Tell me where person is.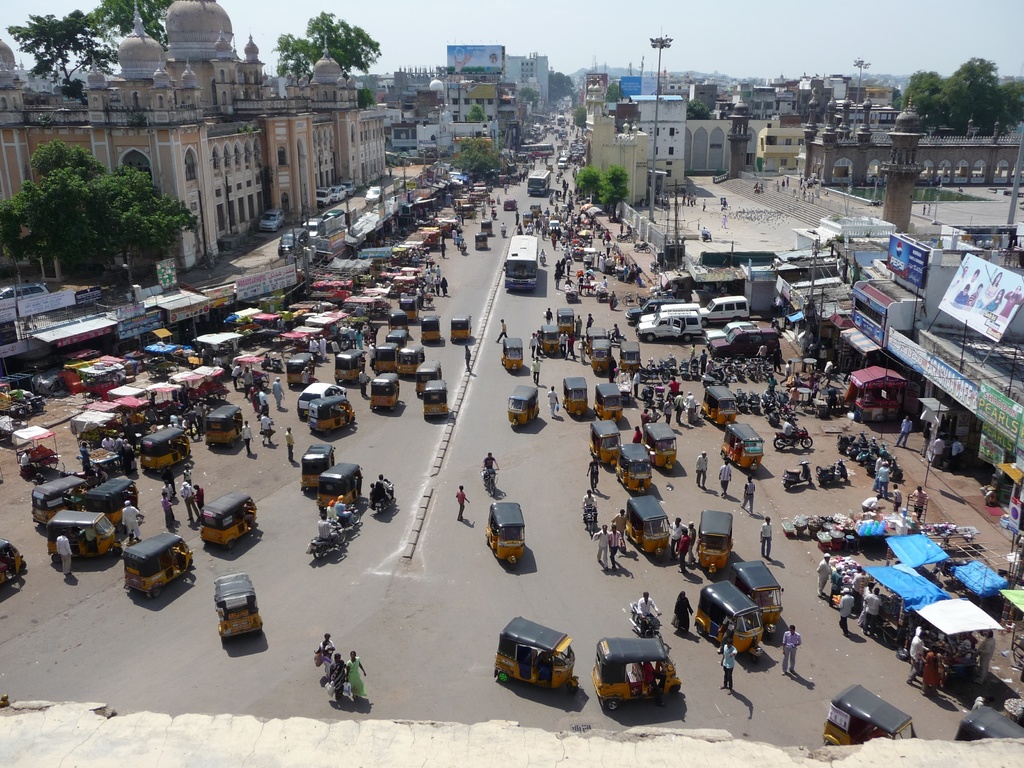
person is at (717, 635, 737, 692).
